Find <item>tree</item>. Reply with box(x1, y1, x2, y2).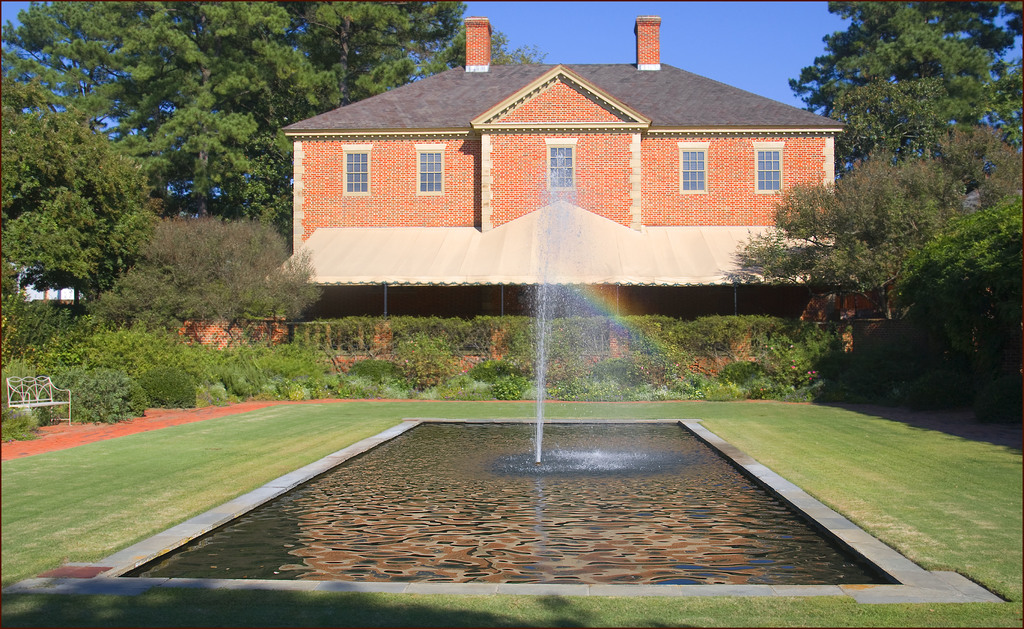
box(24, 99, 159, 317).
